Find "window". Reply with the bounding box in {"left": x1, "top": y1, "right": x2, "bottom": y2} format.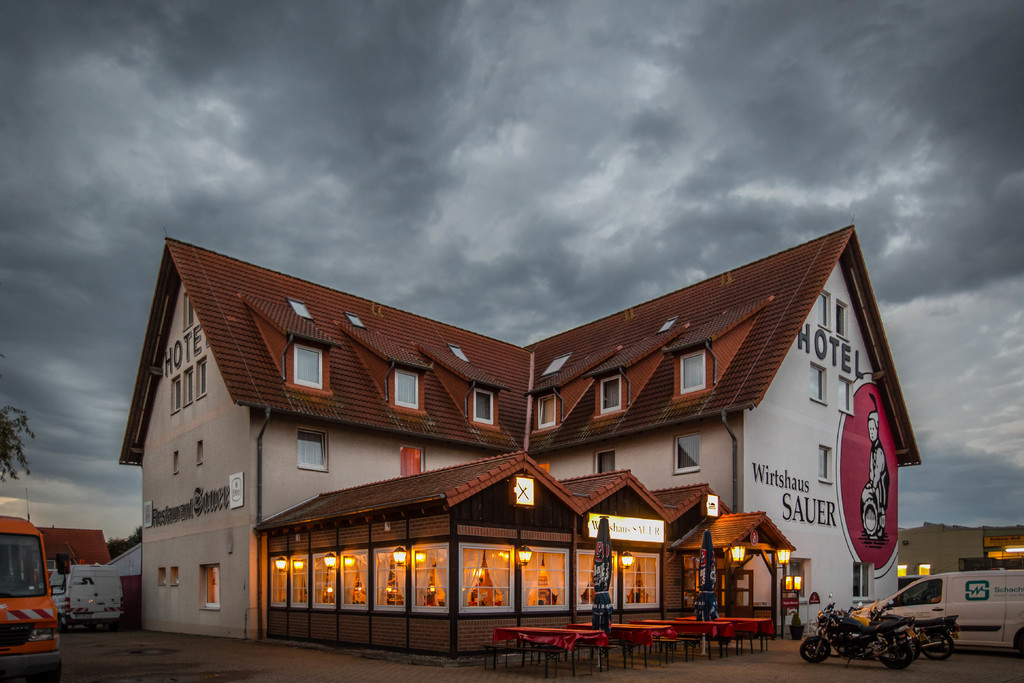
{"left": 588, "top": 447, "right": 614, "bottom": 480}.
